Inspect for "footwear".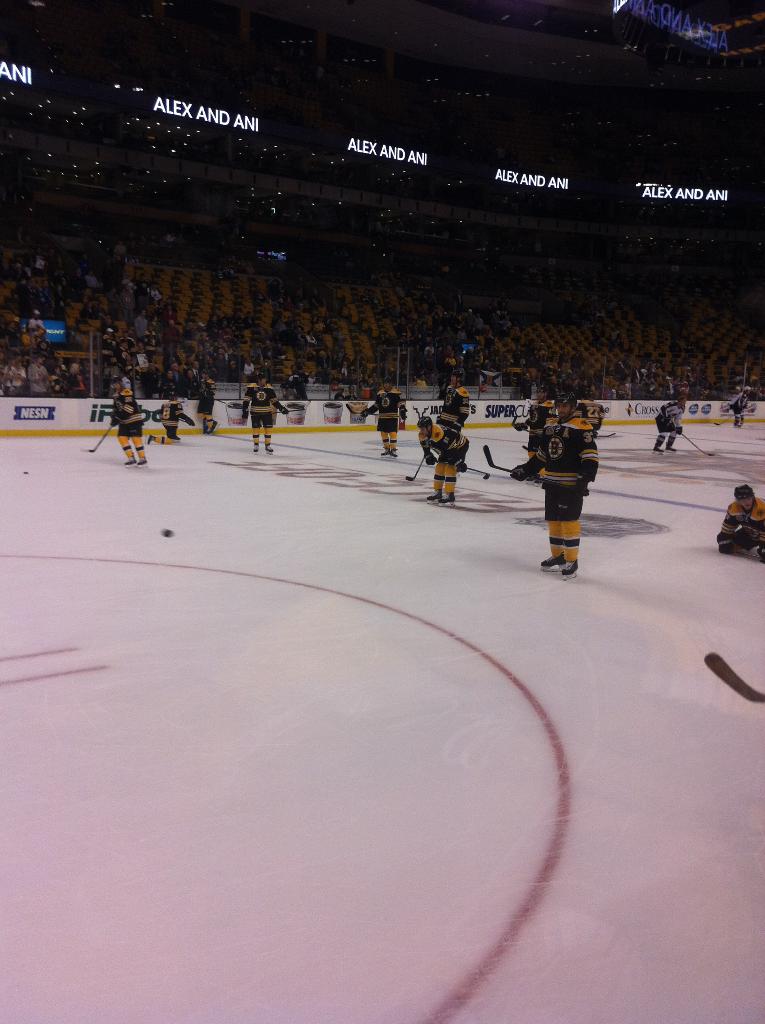
Inspection: crop(380, 445, 387, 458).
